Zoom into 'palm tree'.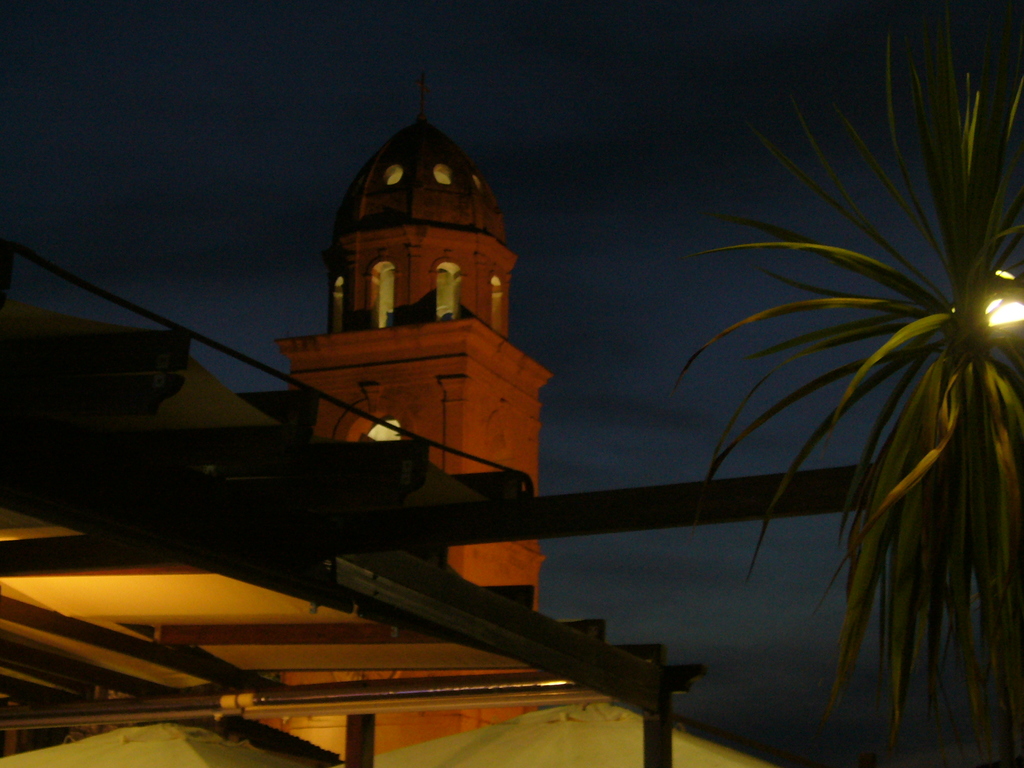
Zoom target: (680, 0, 1023, 767).
